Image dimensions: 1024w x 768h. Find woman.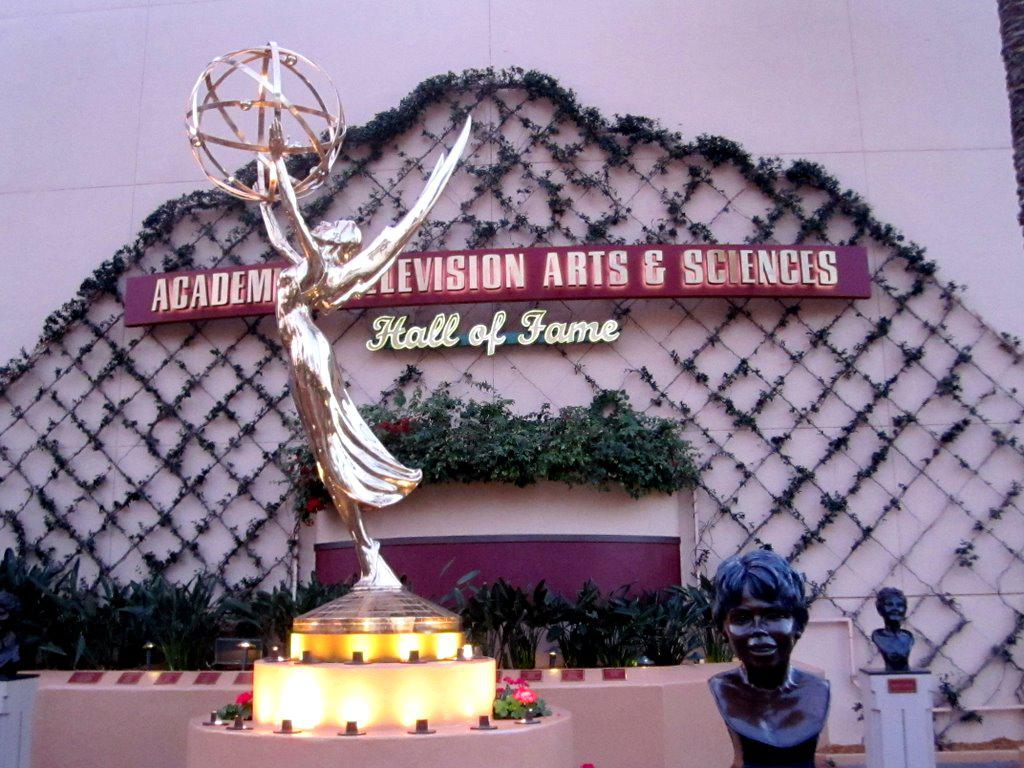
(left=677, top=541, right=852, bottom=758).
